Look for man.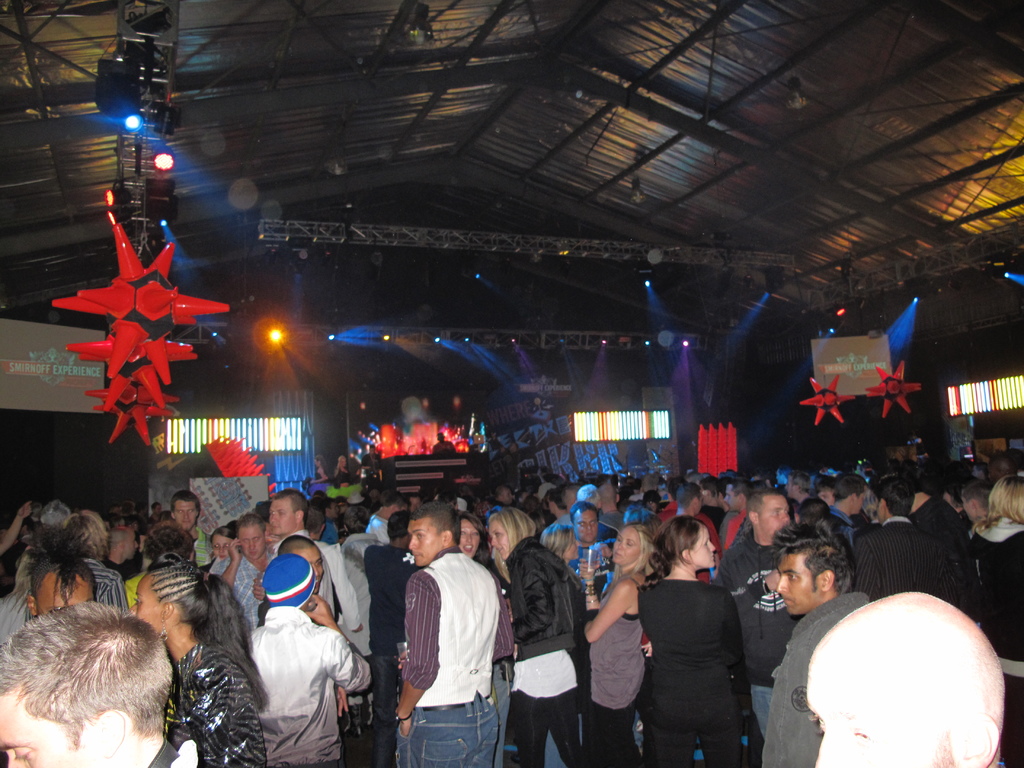
Found: (808,591,1005,767).
